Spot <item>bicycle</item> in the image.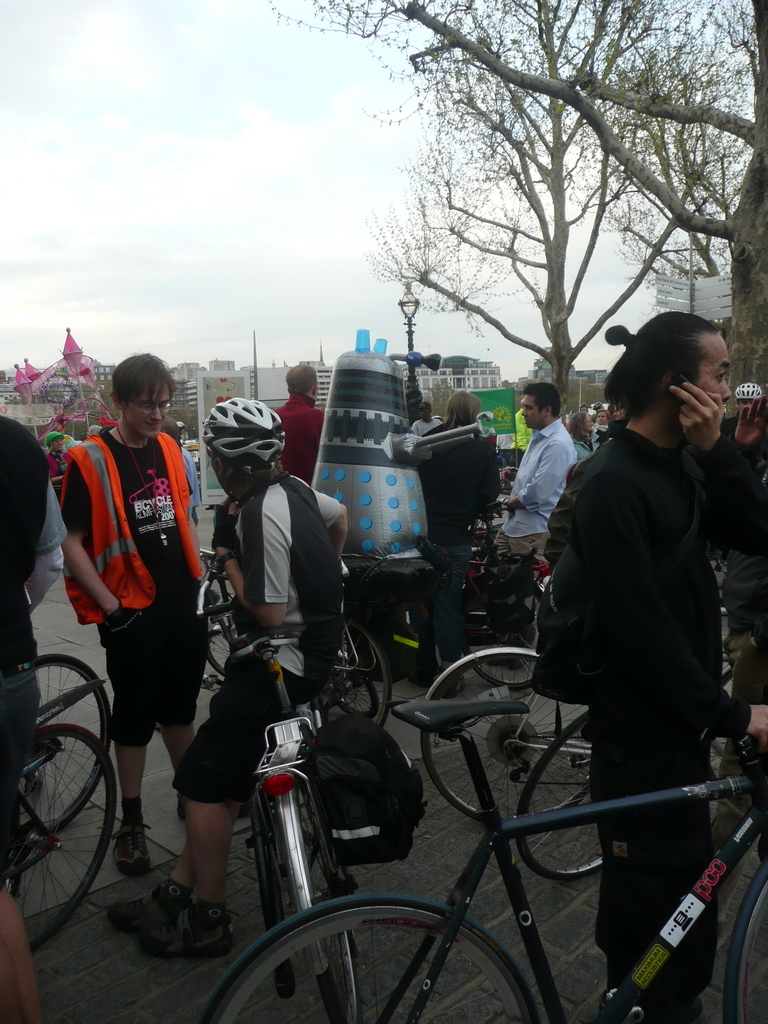
<item>bicycle</item> found at bbox=[423, 604, 767, 835].
